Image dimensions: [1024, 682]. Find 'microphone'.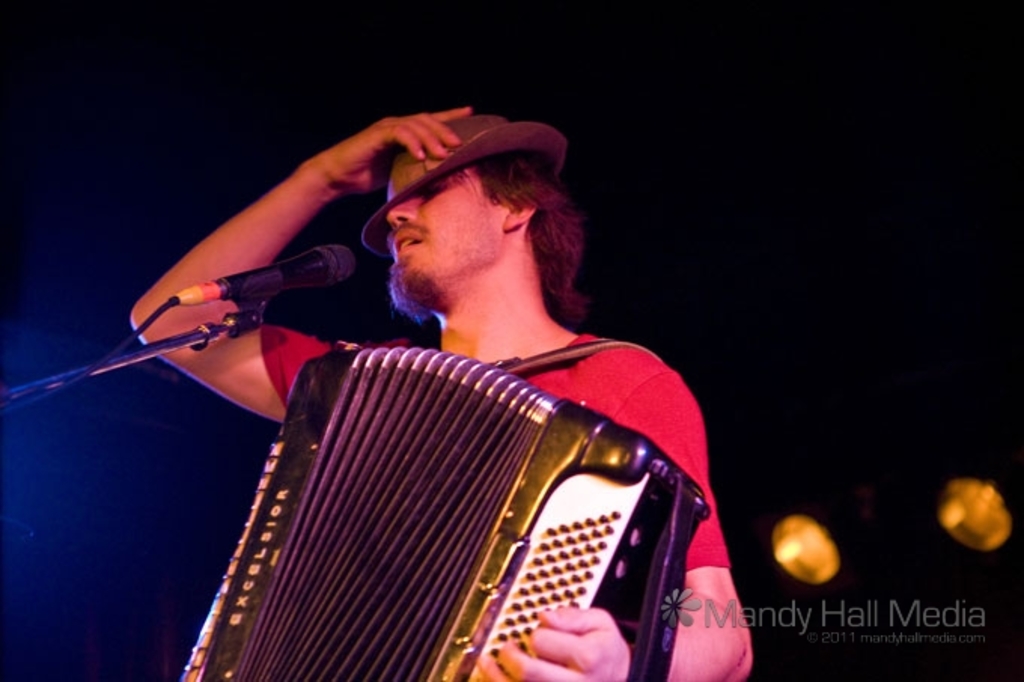
box=[176, 241, 357, 307].
